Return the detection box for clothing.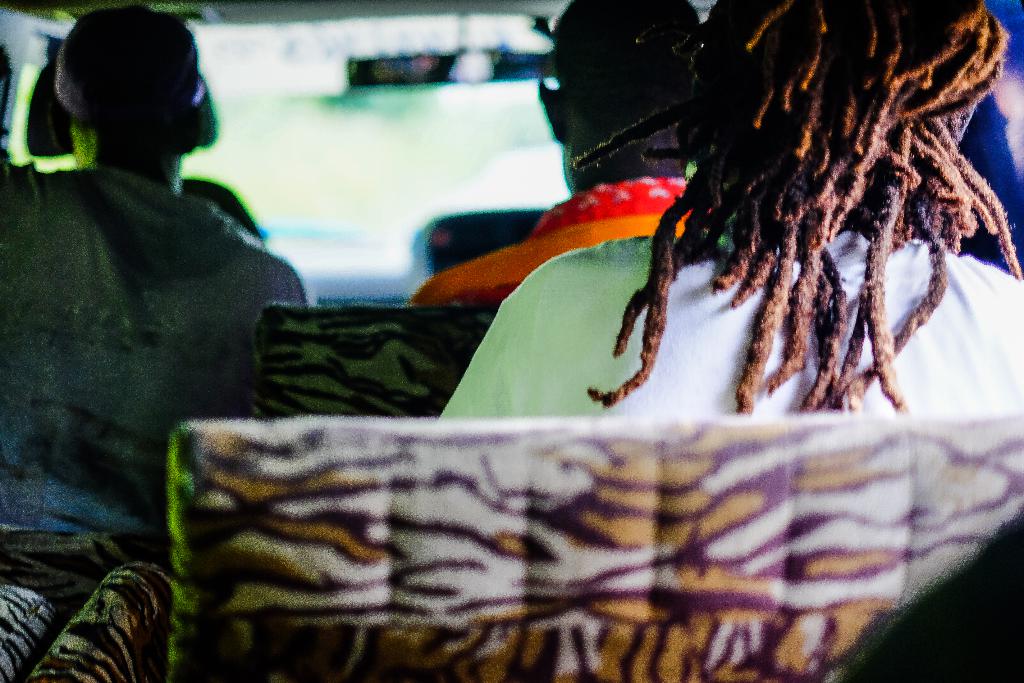
[left=412, top=179, right=717, bottom=309].
